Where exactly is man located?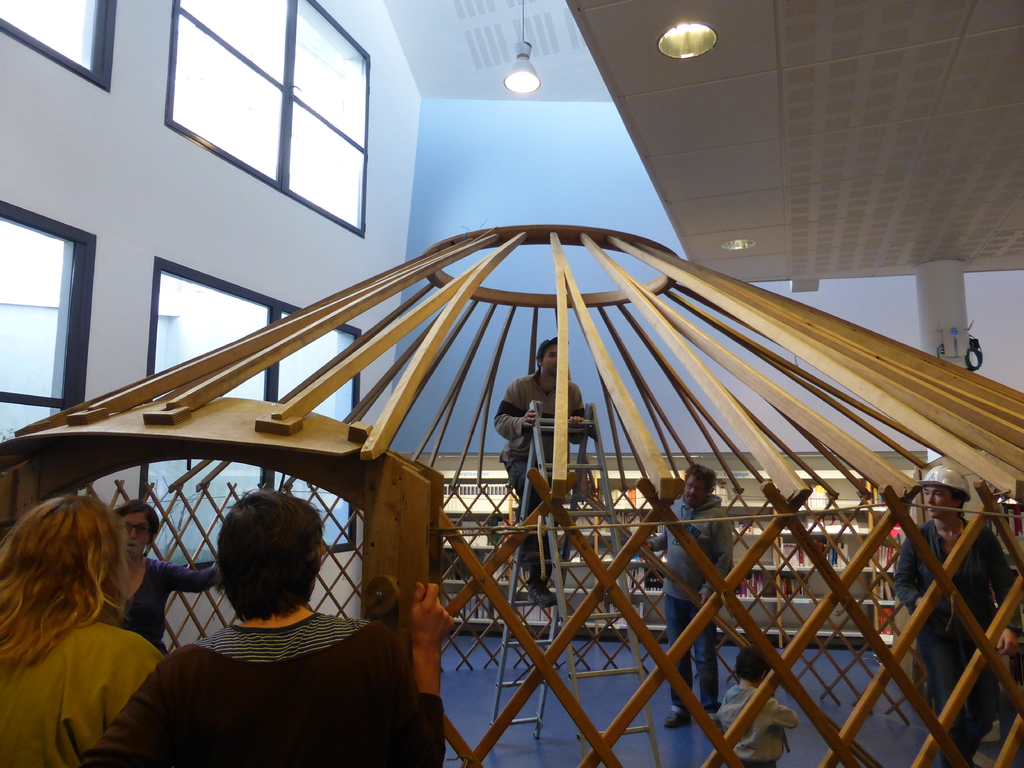
Its bounding box is <bbox>85, 508, 460, 767</bbox>.
